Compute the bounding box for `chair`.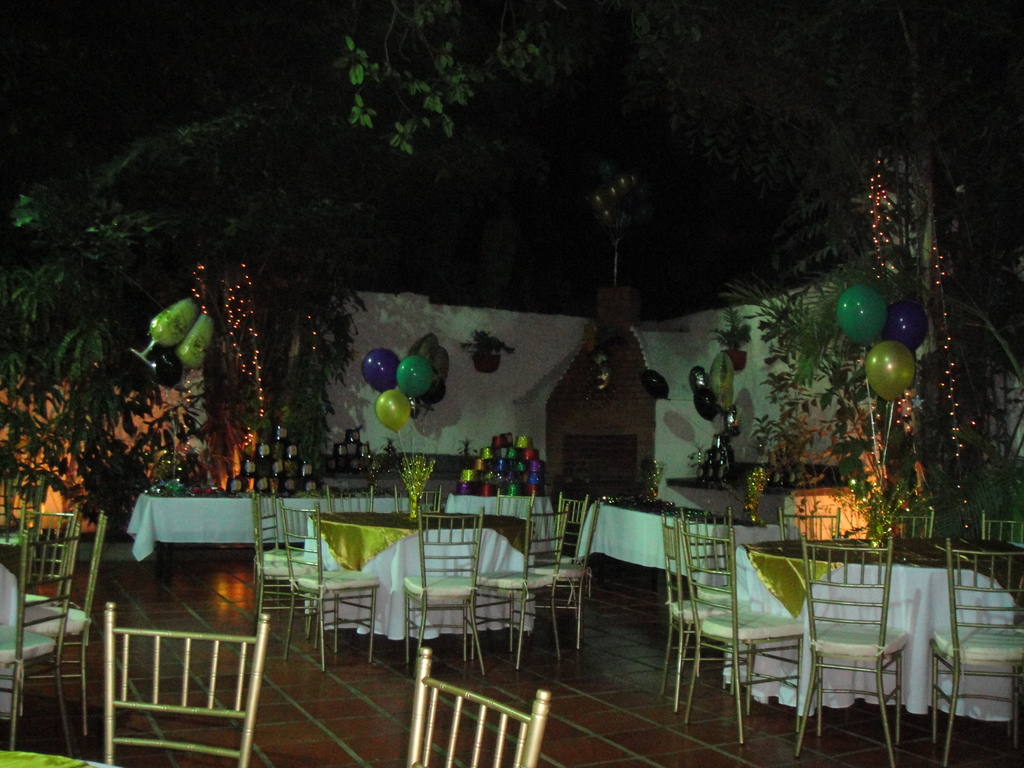
bbox=[405, 644, 550, 767].
